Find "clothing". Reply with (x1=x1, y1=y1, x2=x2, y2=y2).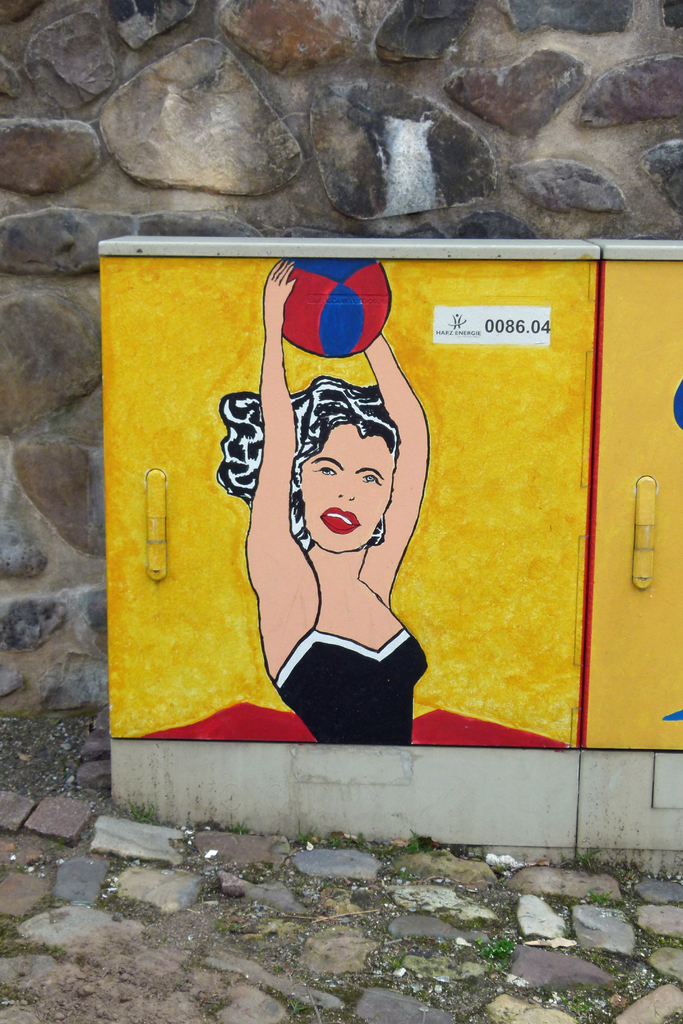
(x1=277, y1=626, x2=429, y2=741).
